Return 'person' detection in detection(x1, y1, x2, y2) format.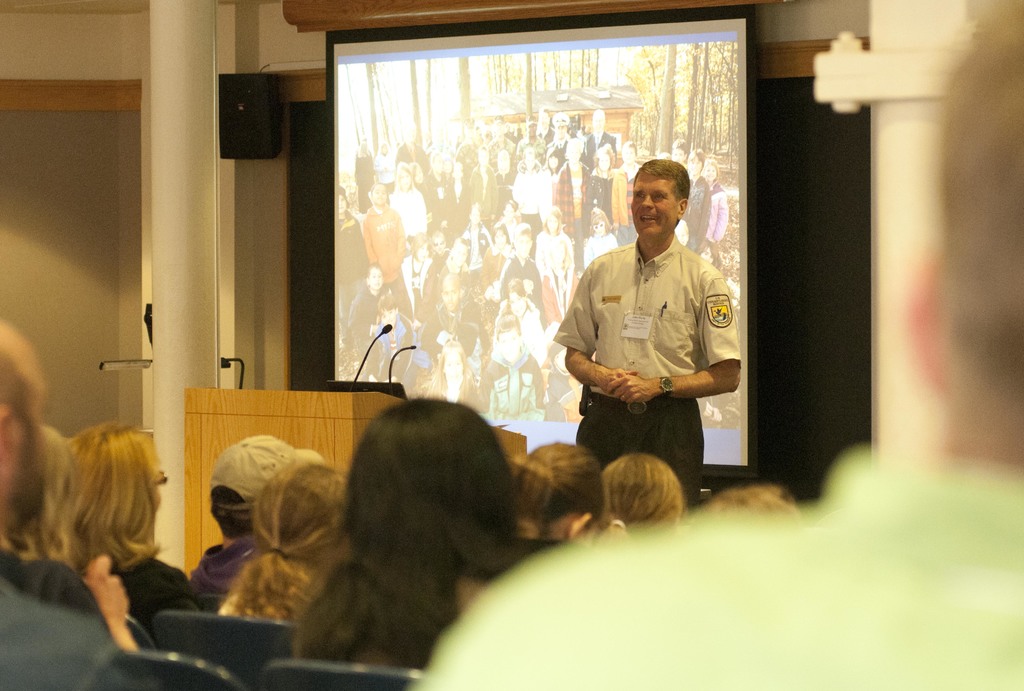
detection(596, 454, 683, 543).
